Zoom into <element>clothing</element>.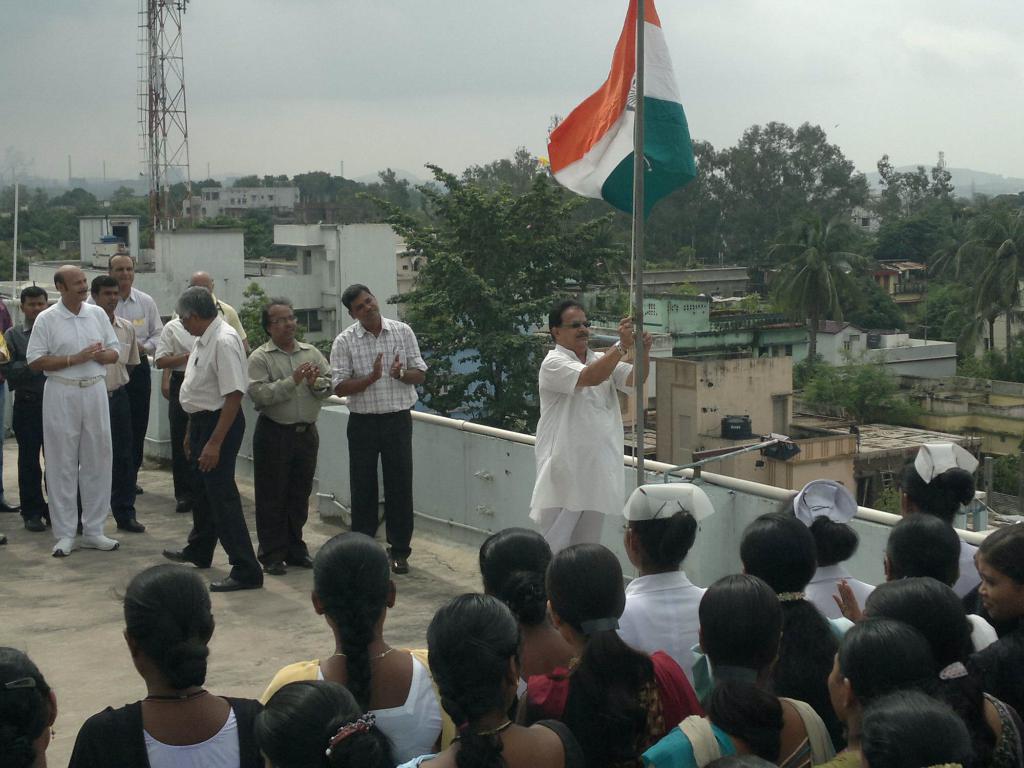
Zoom target: box(175, 304, 269, 589).
